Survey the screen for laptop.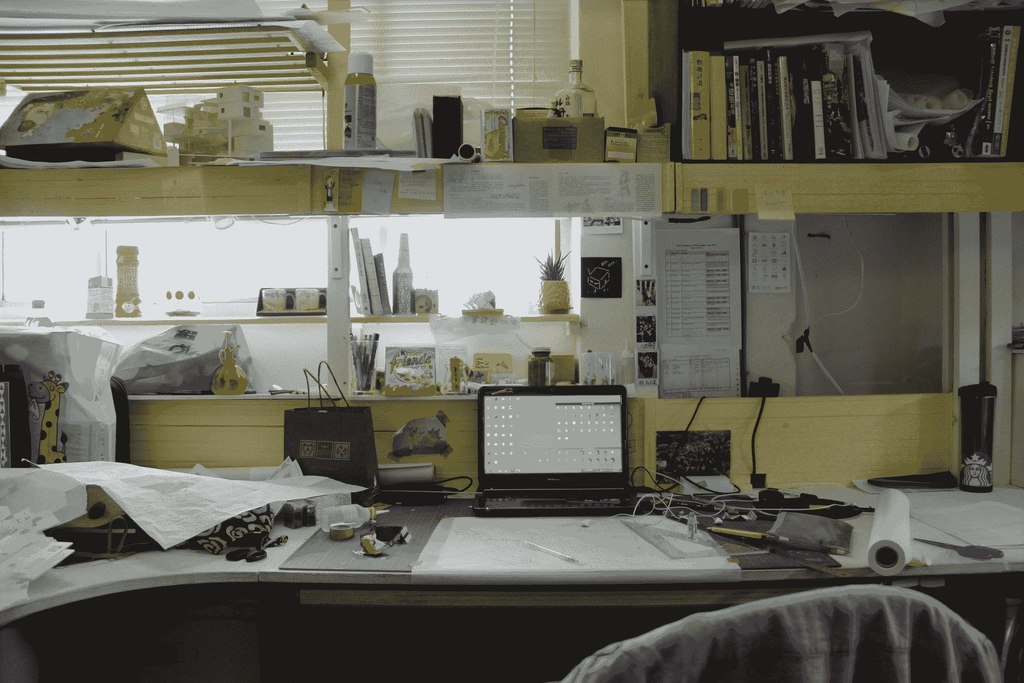
Survey found: box(468, 388, 642, 519).
